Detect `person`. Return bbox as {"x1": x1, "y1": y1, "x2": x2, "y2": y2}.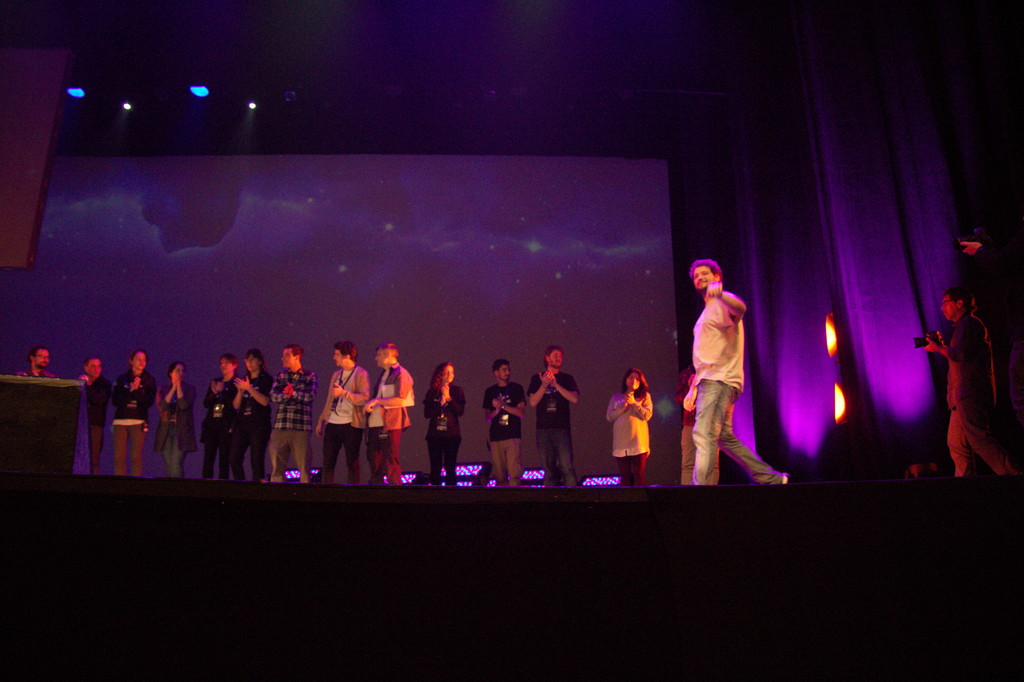
{"x1": 483, "y1": 359, "x2": 525, "y2": 484}.
